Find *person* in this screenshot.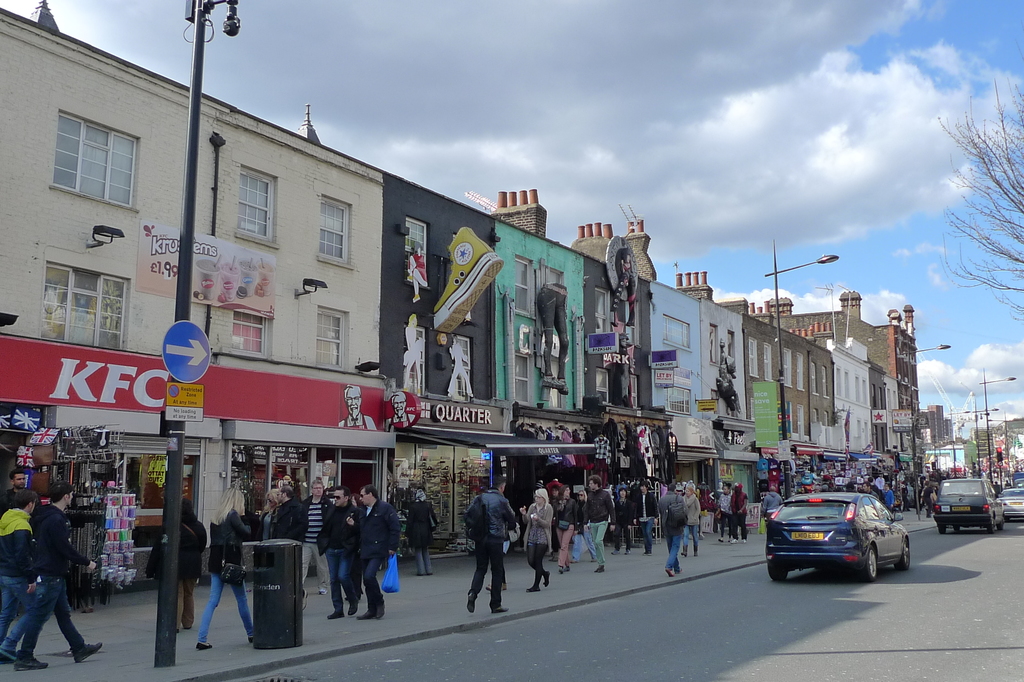
The bounding box for *person* is [0, 488, 36, 662].
